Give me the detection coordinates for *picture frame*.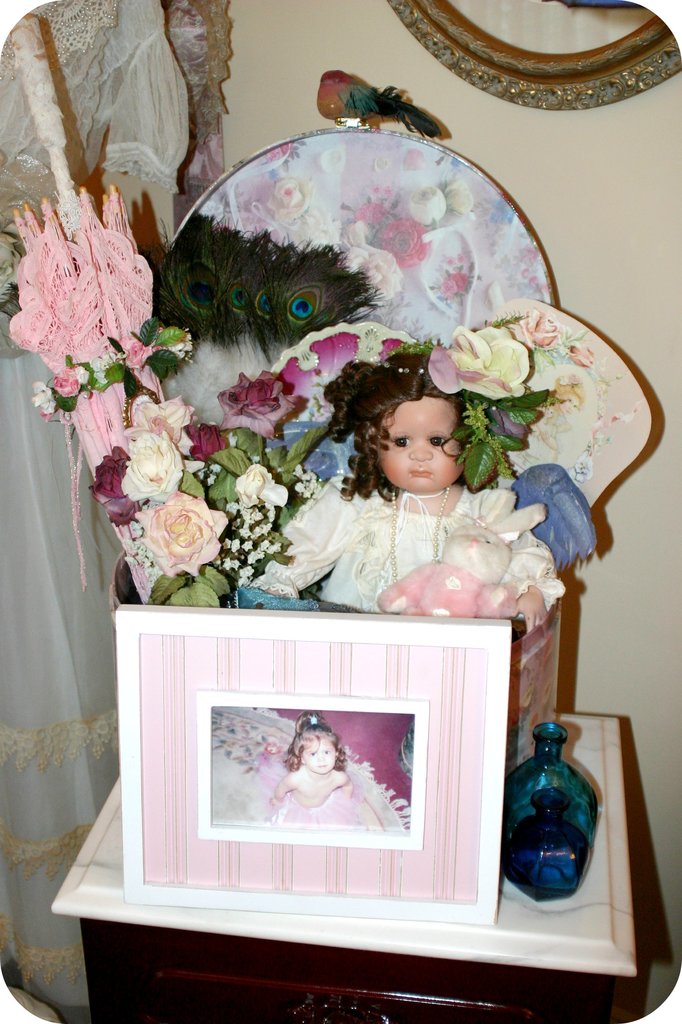
(104,605,520,923).
